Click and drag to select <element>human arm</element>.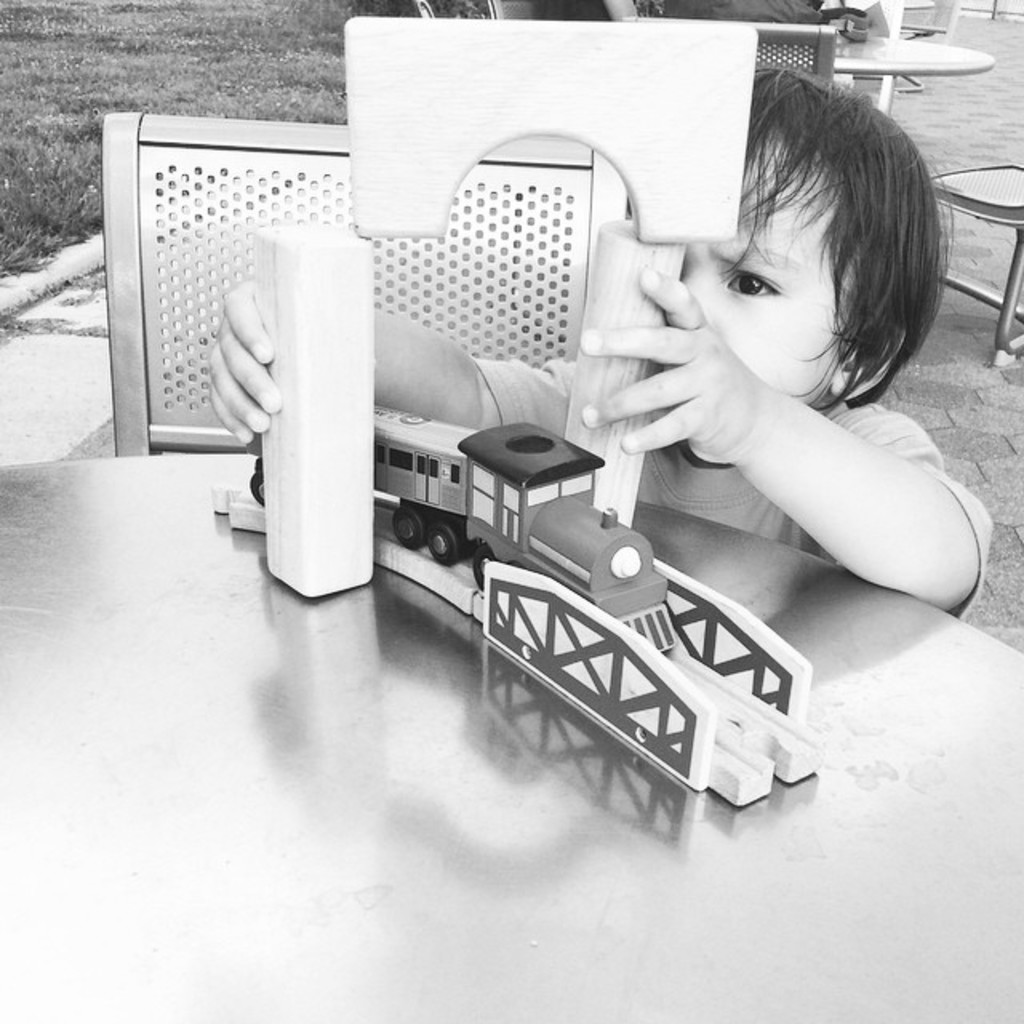
Selection: l=581, t=272, r=990, b=621.
